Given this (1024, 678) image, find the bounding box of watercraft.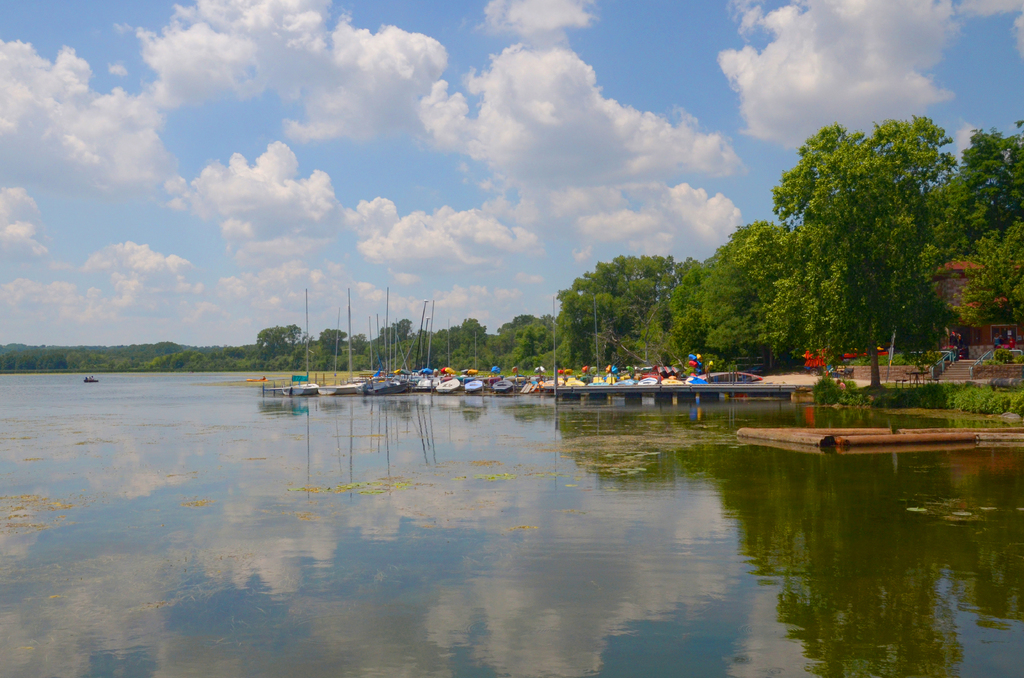
664/361/687/385.
